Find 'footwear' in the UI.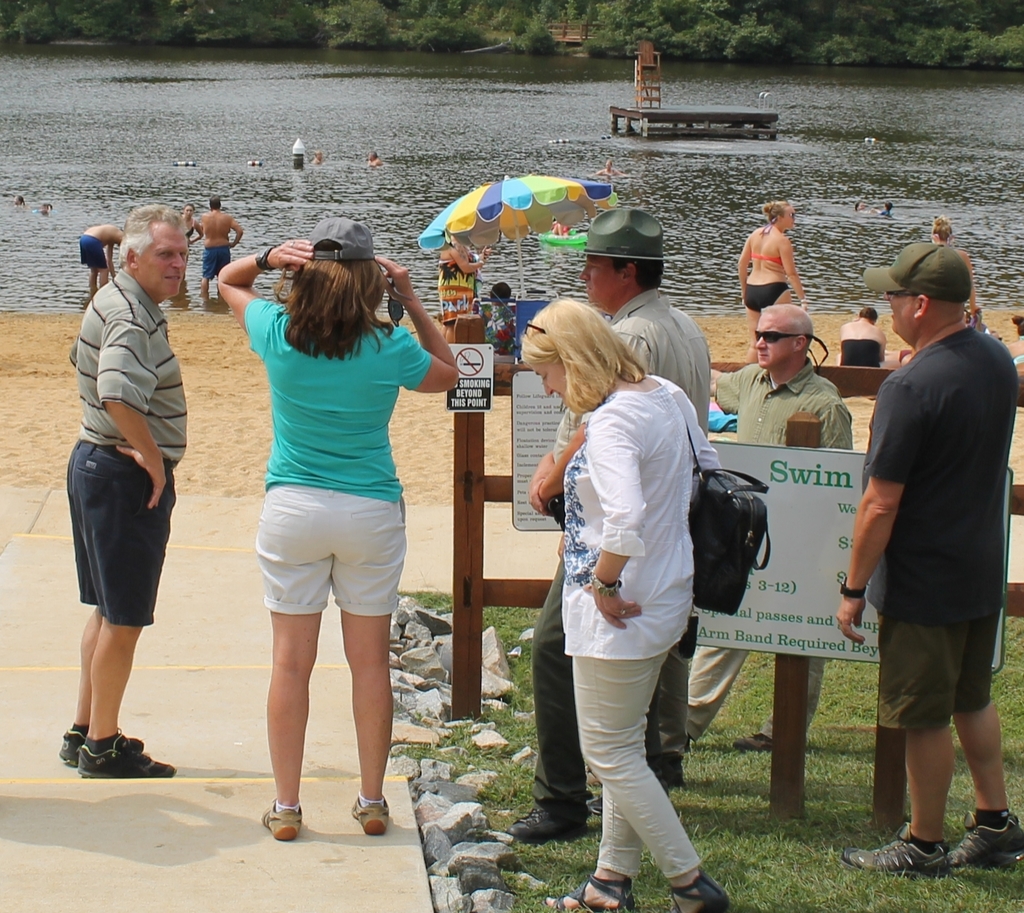
UI element at detection(662, 753, 685, 789).
